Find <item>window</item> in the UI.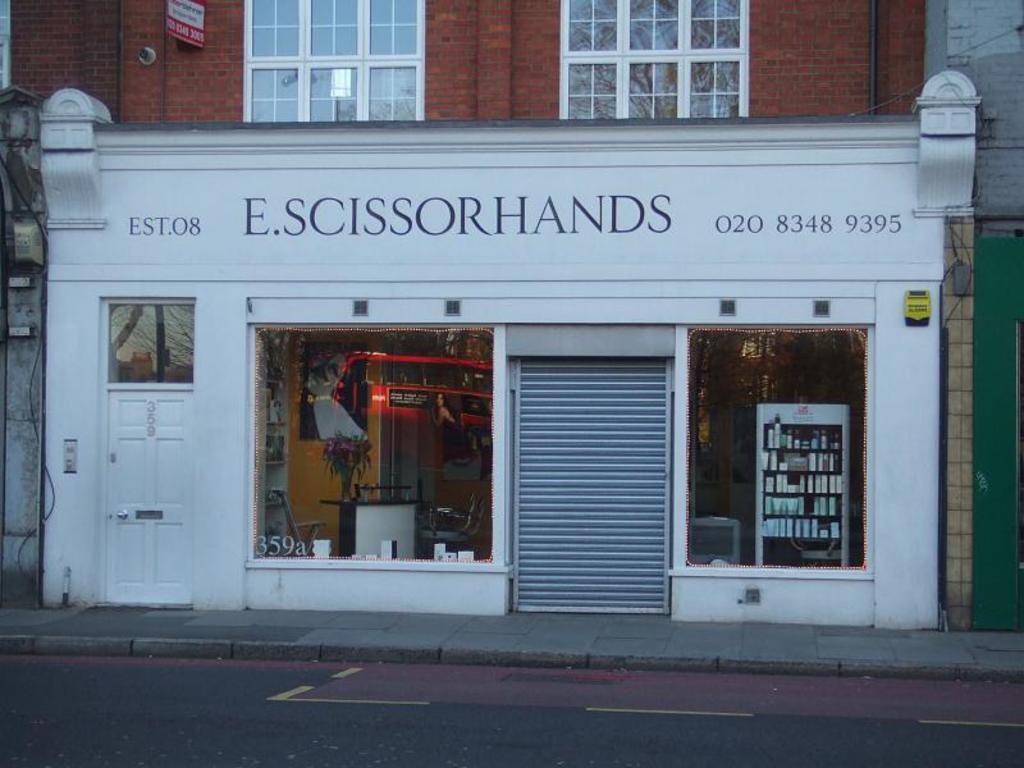
UI element at BBox(0, 0, 6, 81).
